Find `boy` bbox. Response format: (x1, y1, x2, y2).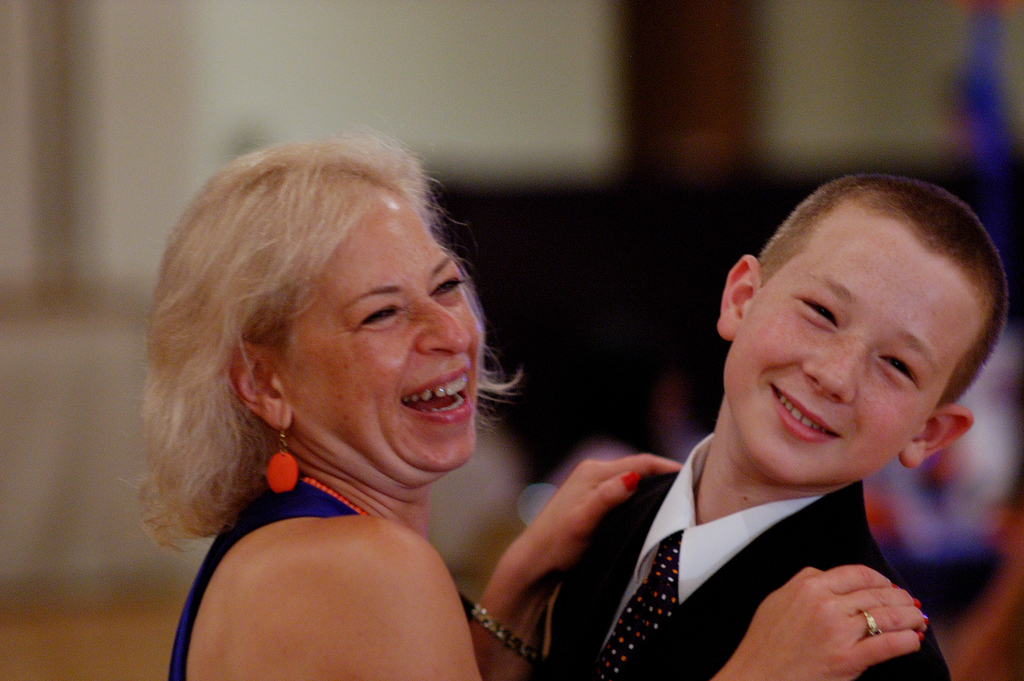
(518, 158, 1002, 664).
